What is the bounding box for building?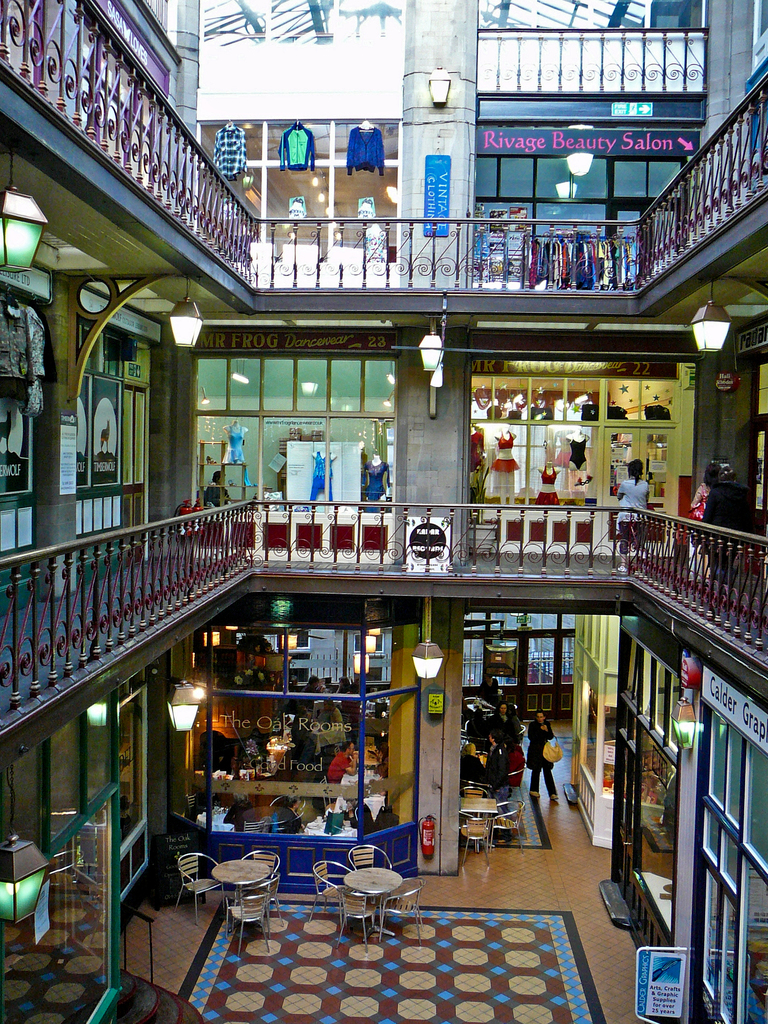
0,0,767,1023.
